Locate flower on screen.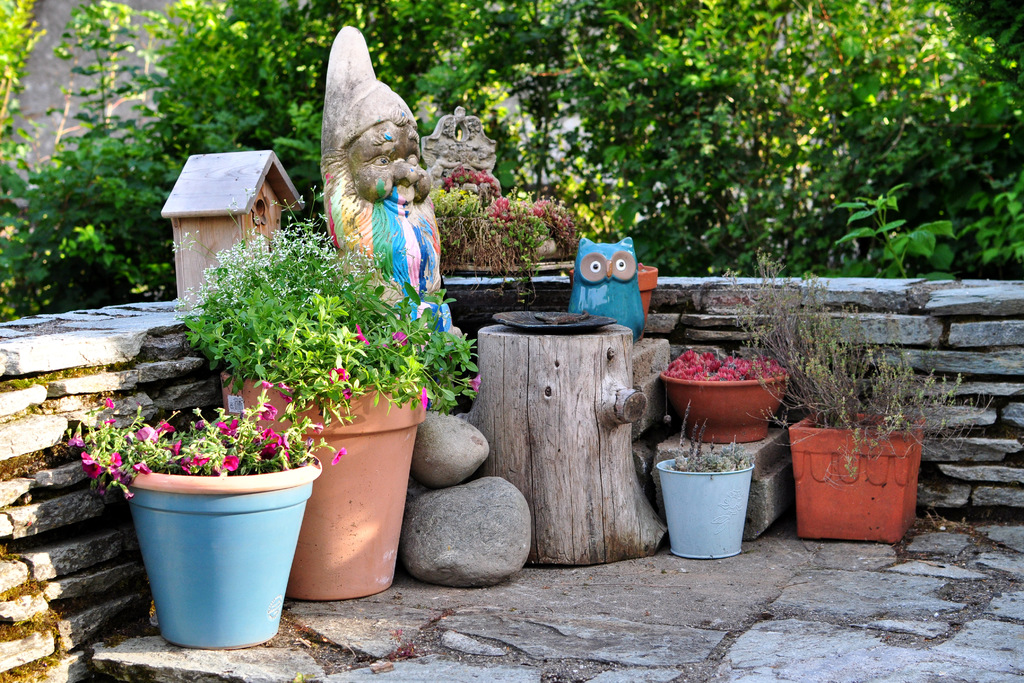
On screen at [387, 334, 406, 348].
